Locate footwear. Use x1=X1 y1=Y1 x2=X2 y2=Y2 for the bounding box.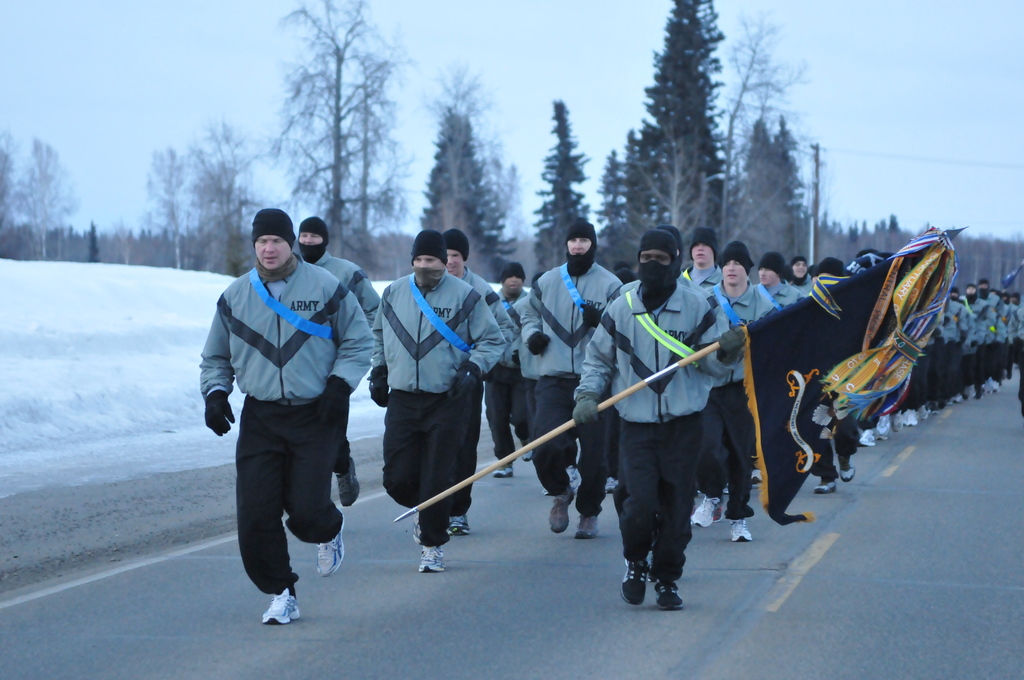
x1=656 y1=578 x2=685 y2=611.
